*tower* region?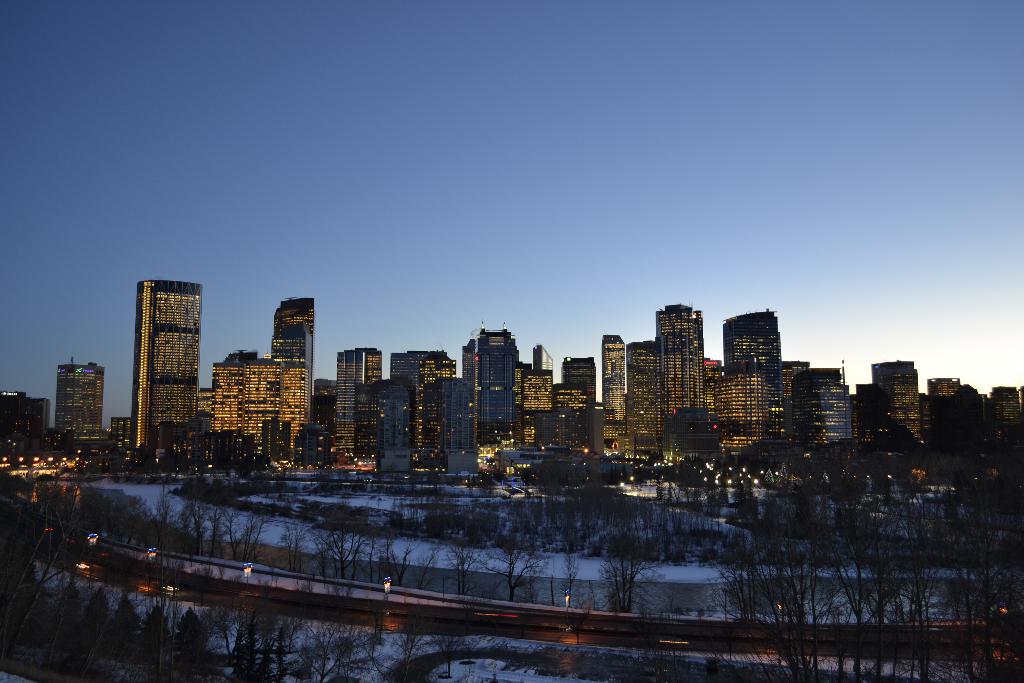
{"x1": 272, "y1": 299, "x2": 319, "y2": 400}
